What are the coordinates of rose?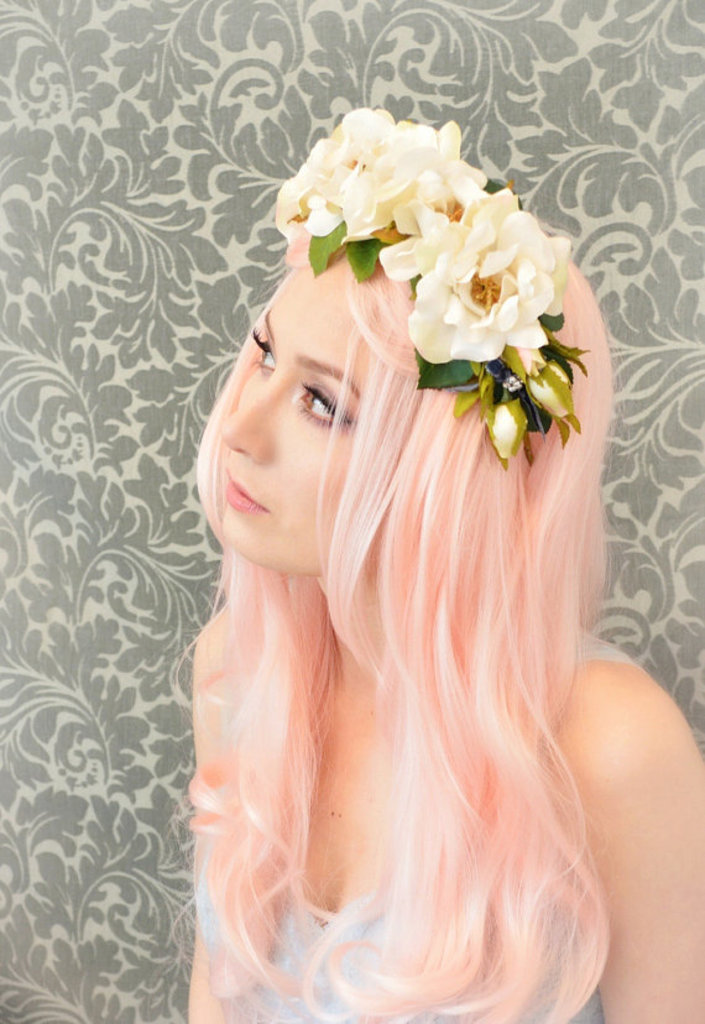
377/177/493/277.
